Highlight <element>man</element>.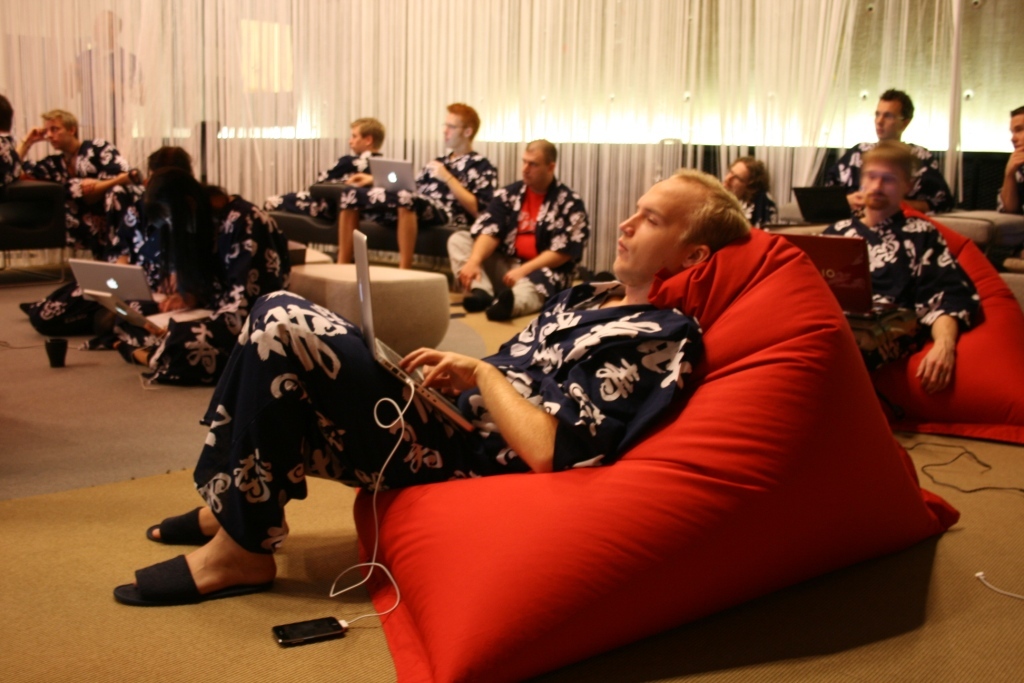
Highlighted region: 722, 160, 777, 235.
